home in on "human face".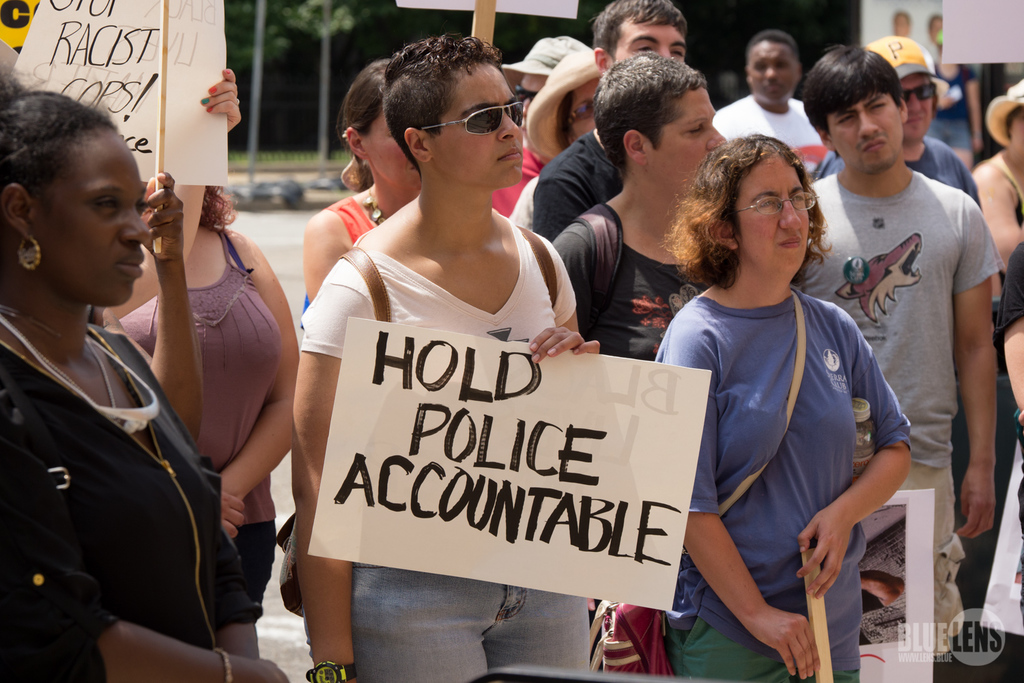
Homed in at [895, 66, 936, 141].
